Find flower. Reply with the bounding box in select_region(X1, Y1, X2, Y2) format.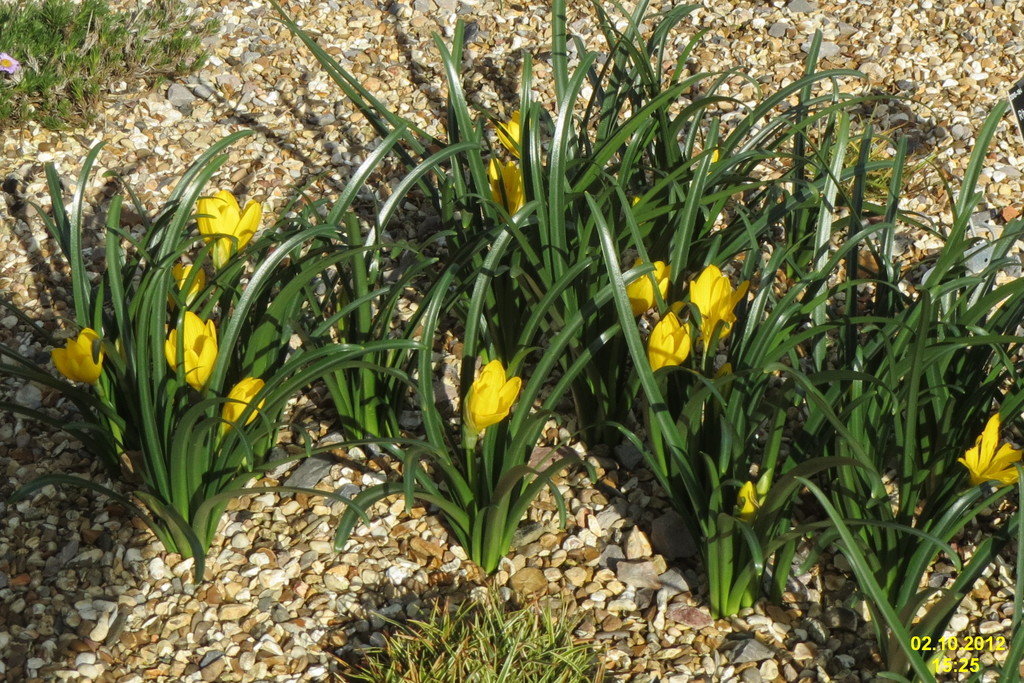
select_region(620, 254, 671, 324).
